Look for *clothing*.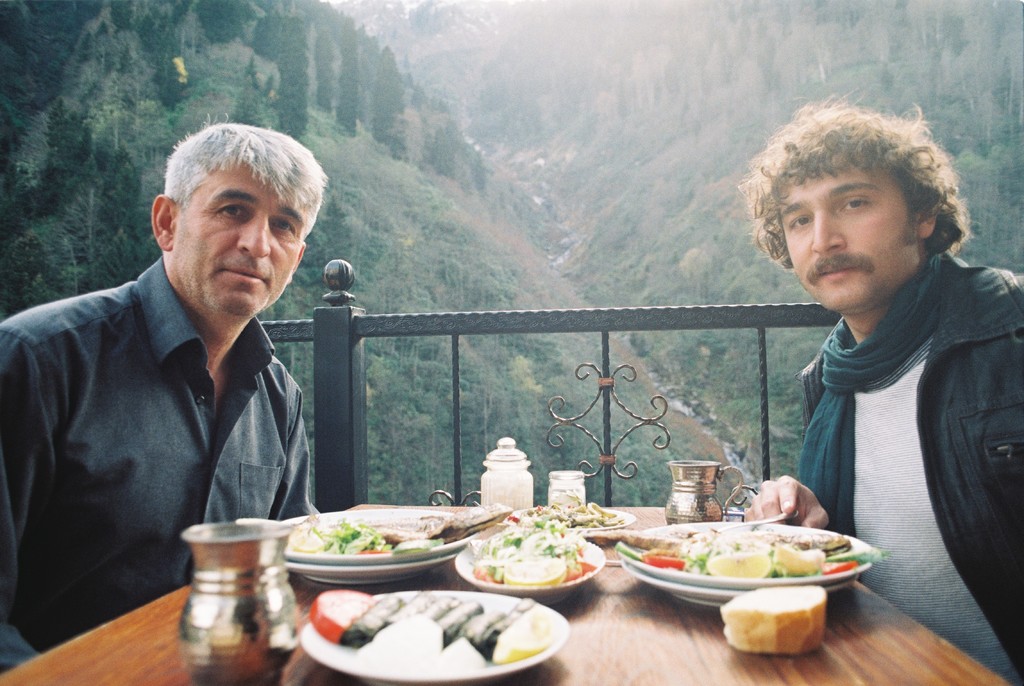
Found: 753,217,1020,628.
